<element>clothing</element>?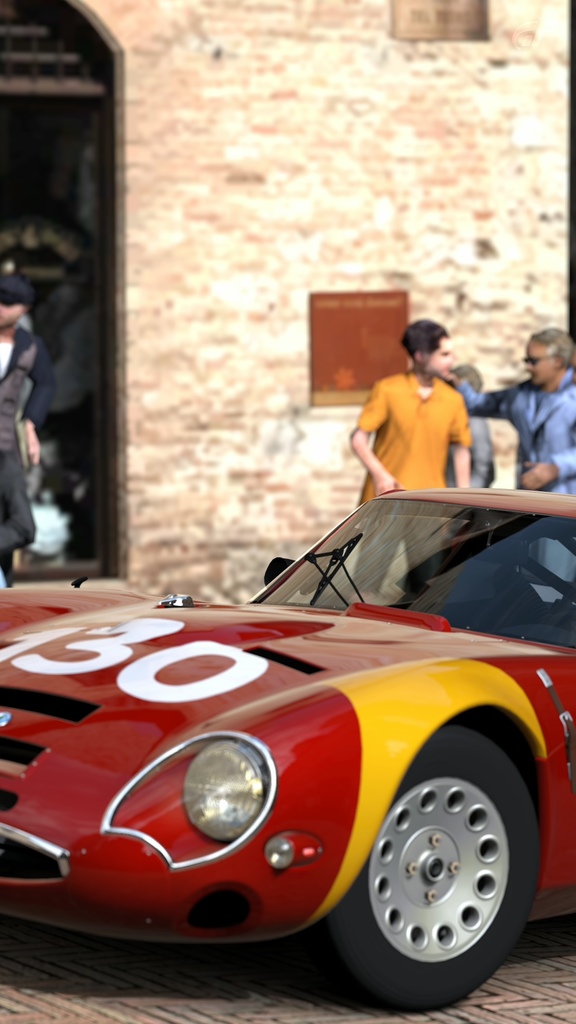
[449,409,497,488]
